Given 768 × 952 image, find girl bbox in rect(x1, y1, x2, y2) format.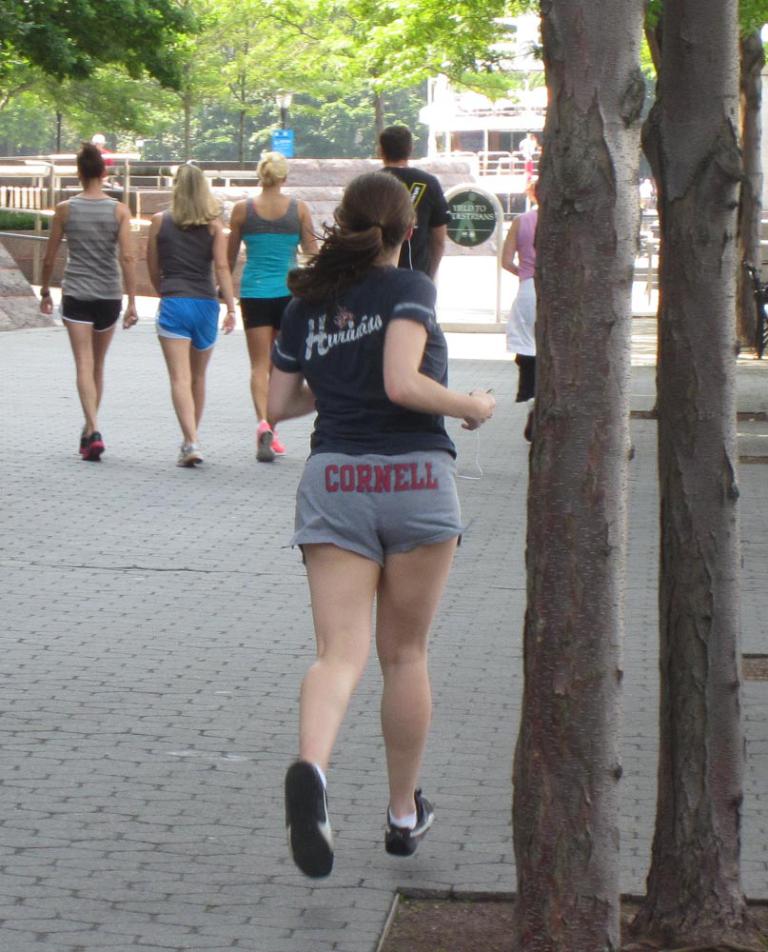
rect(45, 148, 140, 460).
